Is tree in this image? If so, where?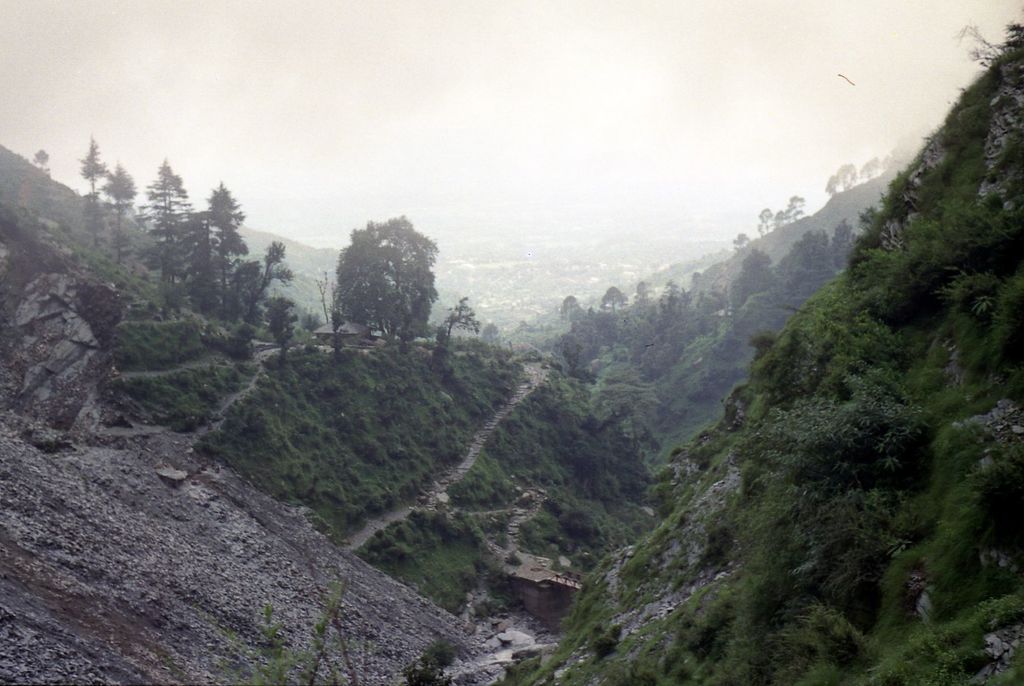
Yes, at [430,292,484,371].
